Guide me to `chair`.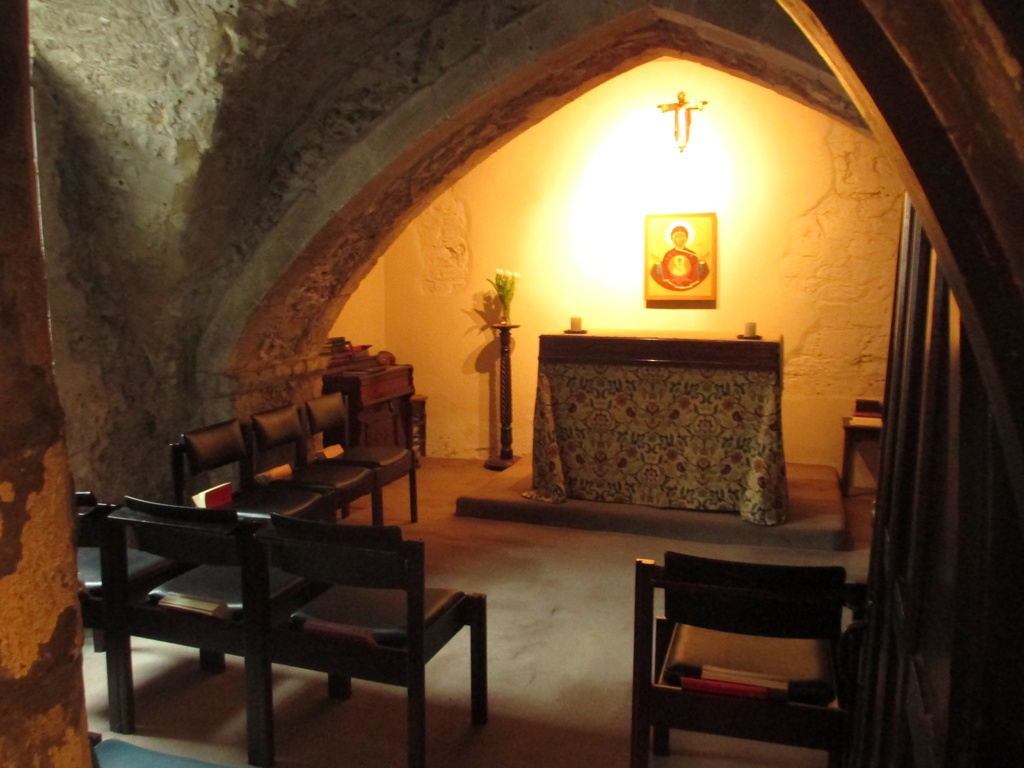
Guidance: locate(255, 509, 488, 767).
